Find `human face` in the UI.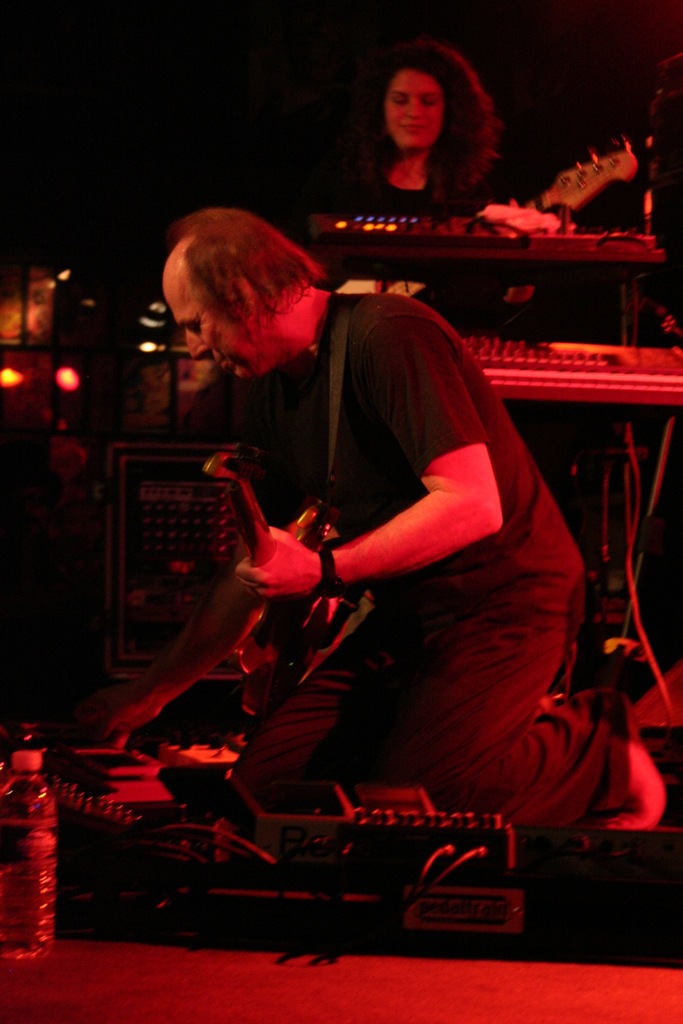
UI element at <bbox>158, 271, 258, 381</bbox>.
